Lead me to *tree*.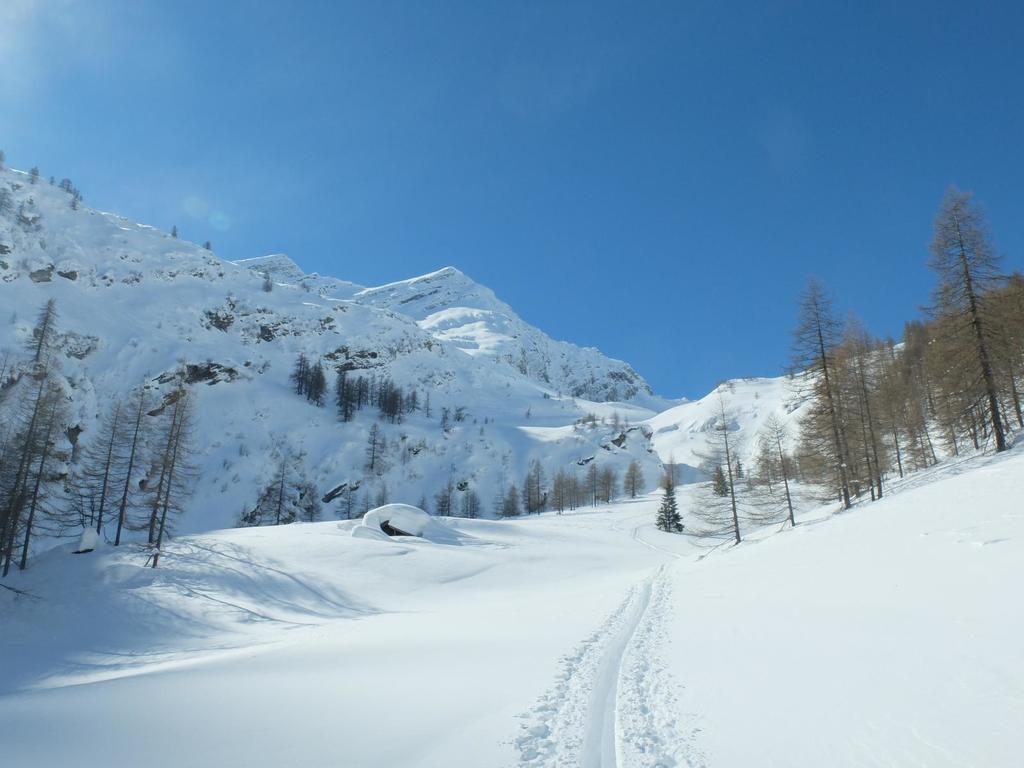
Lead to 649:479:685:533.
